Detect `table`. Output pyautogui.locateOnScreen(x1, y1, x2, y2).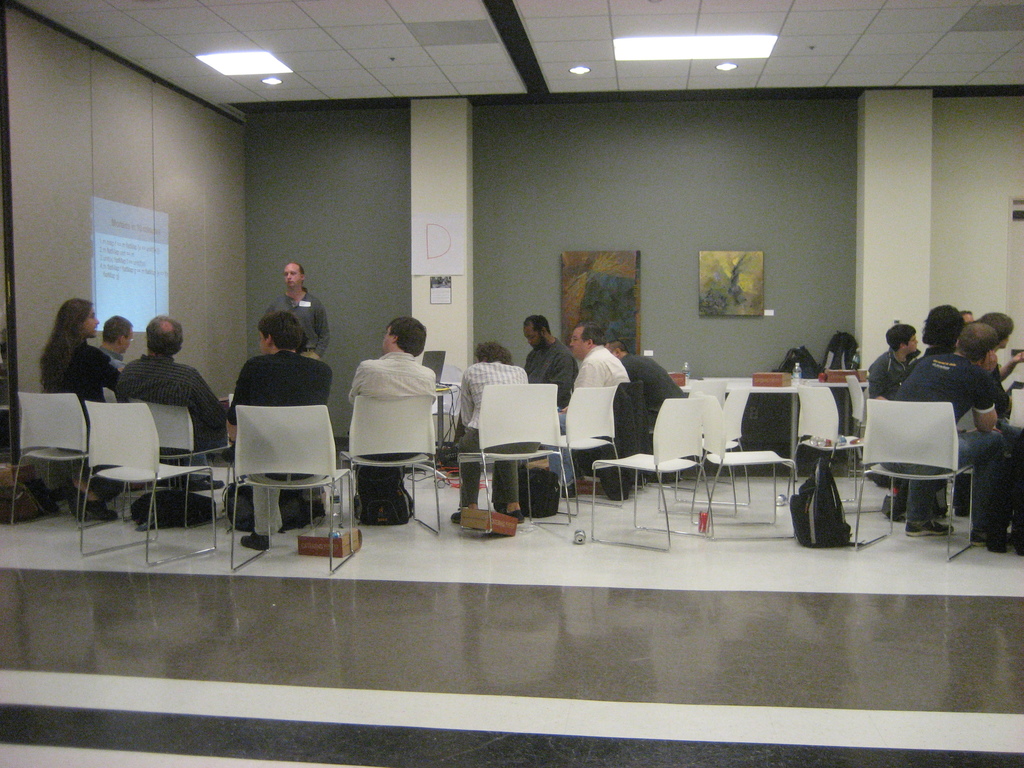
pyautogui.locateOnScreen(436, 381, 462, 448).
